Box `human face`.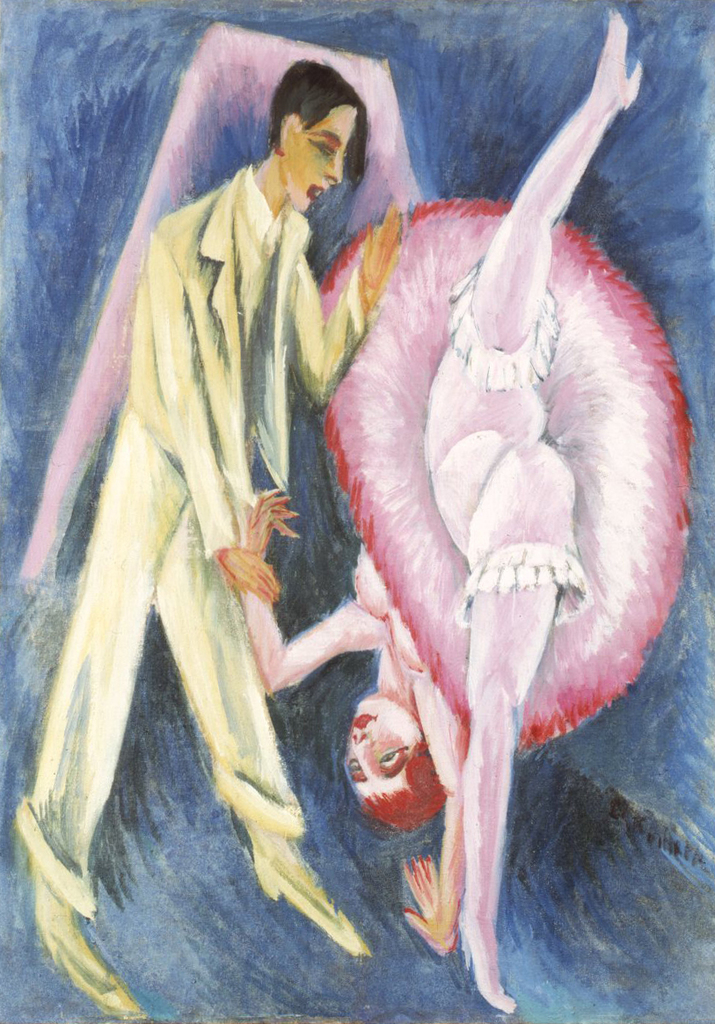
x1=340, y1=698, x2=423, y2=803.
